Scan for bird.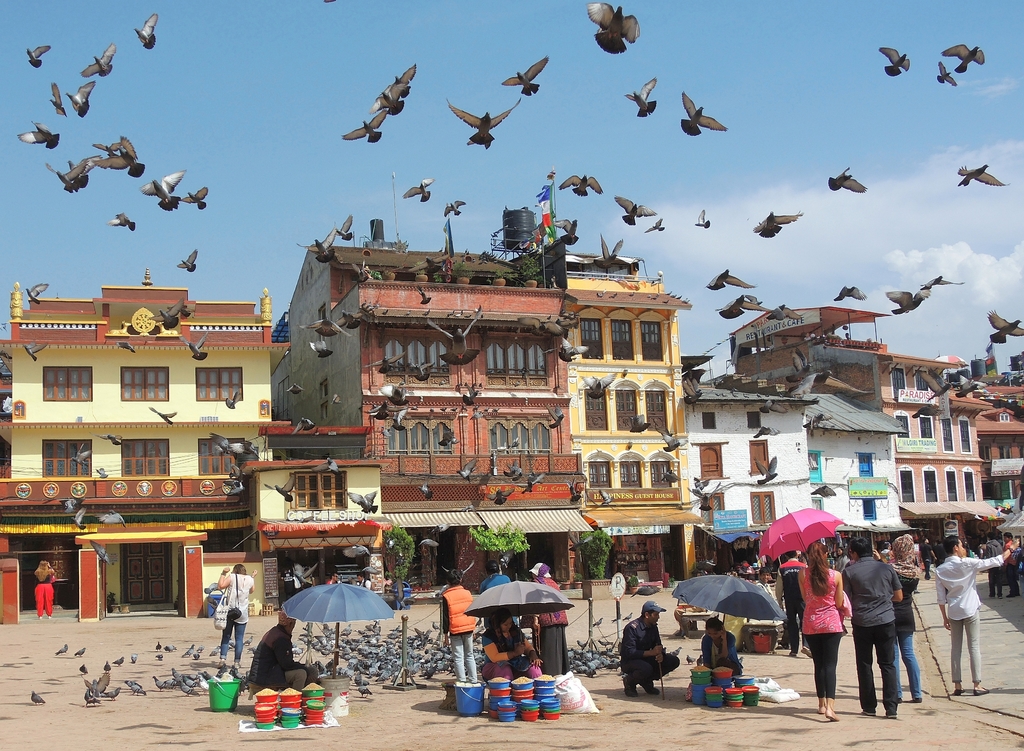
Scan result: crop(460, 382, 480, 410).
